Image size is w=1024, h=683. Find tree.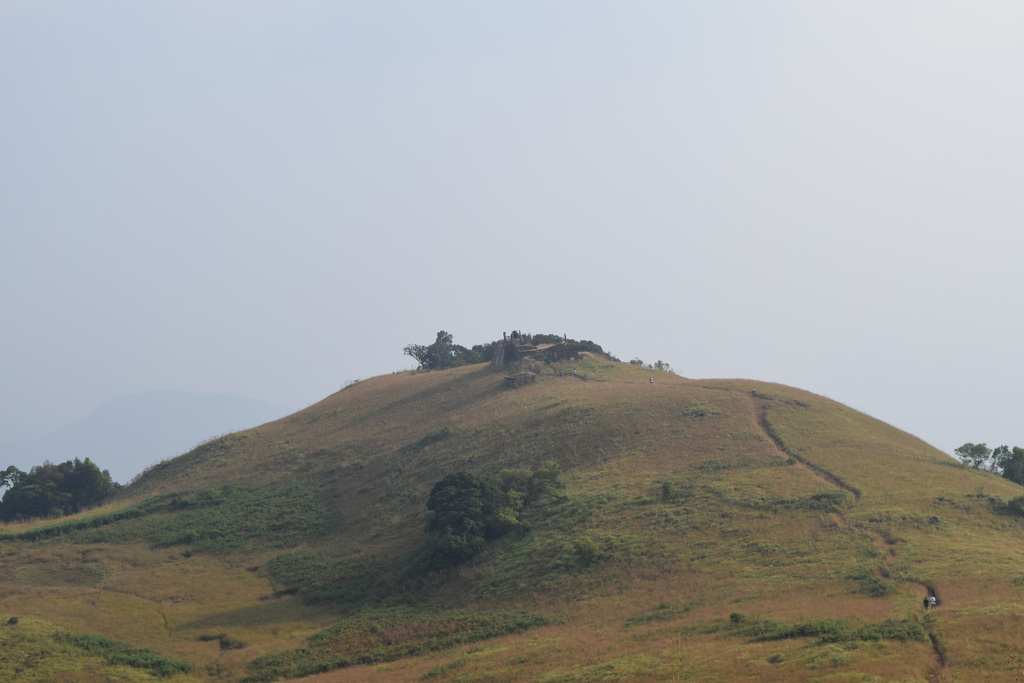
<box>1004,447,1023,484</box>.
